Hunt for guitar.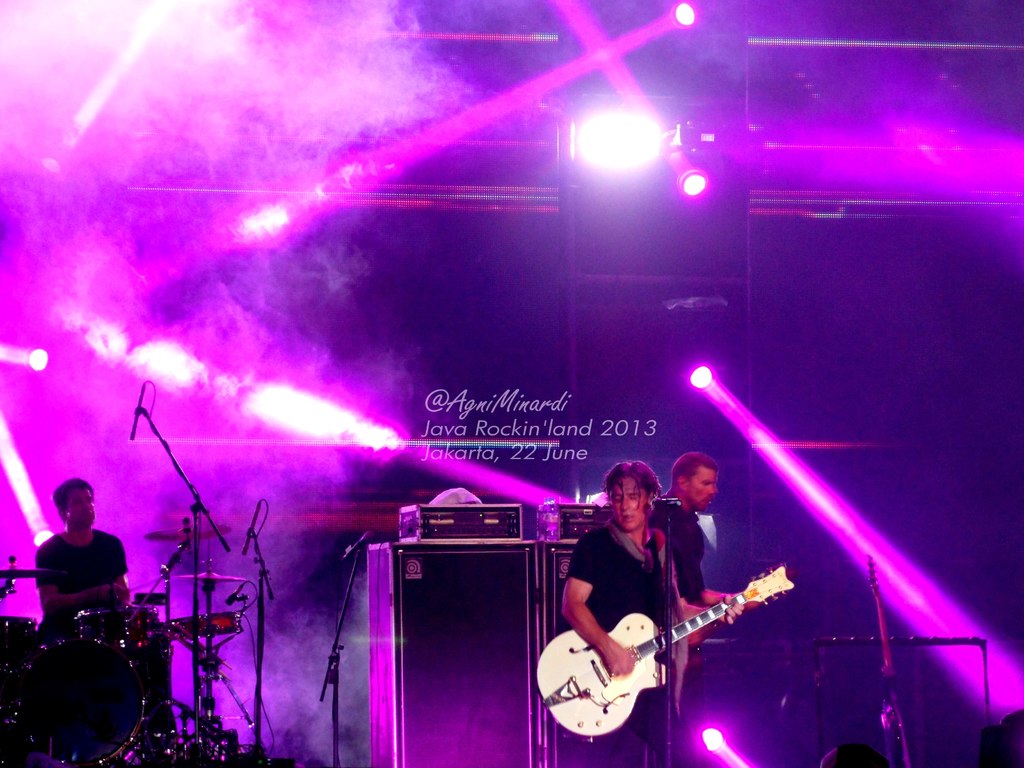
Hunted down at [x1=529, y1=563, x2=797, y2=741].
